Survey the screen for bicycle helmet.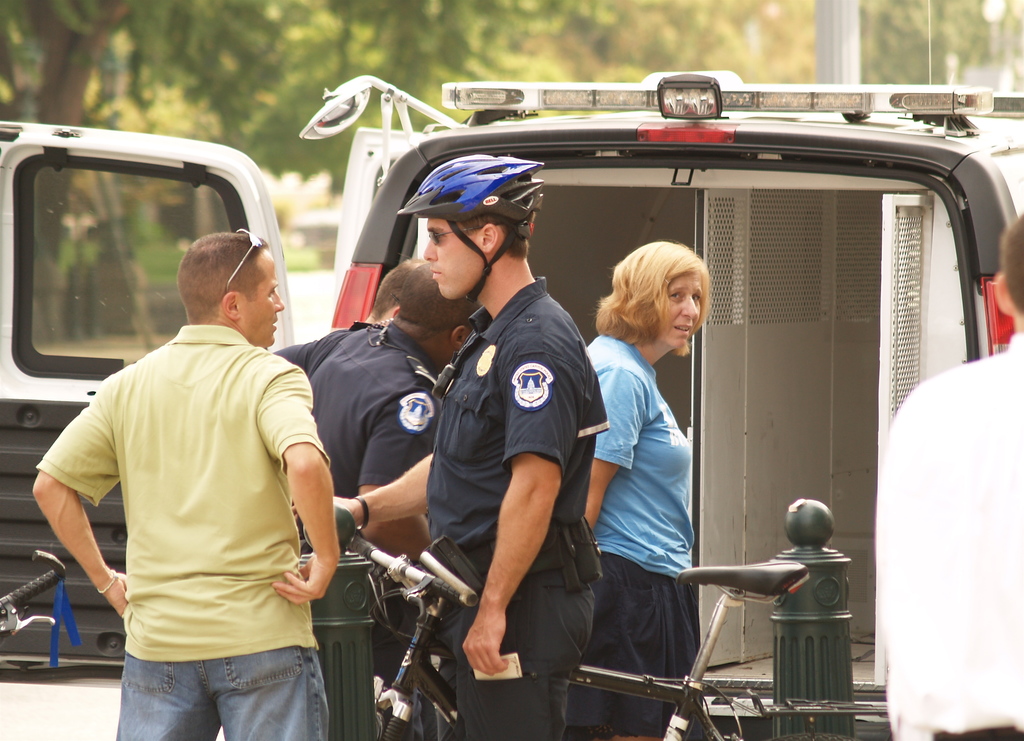
Survey found: box(399, 148, 550, 298).
